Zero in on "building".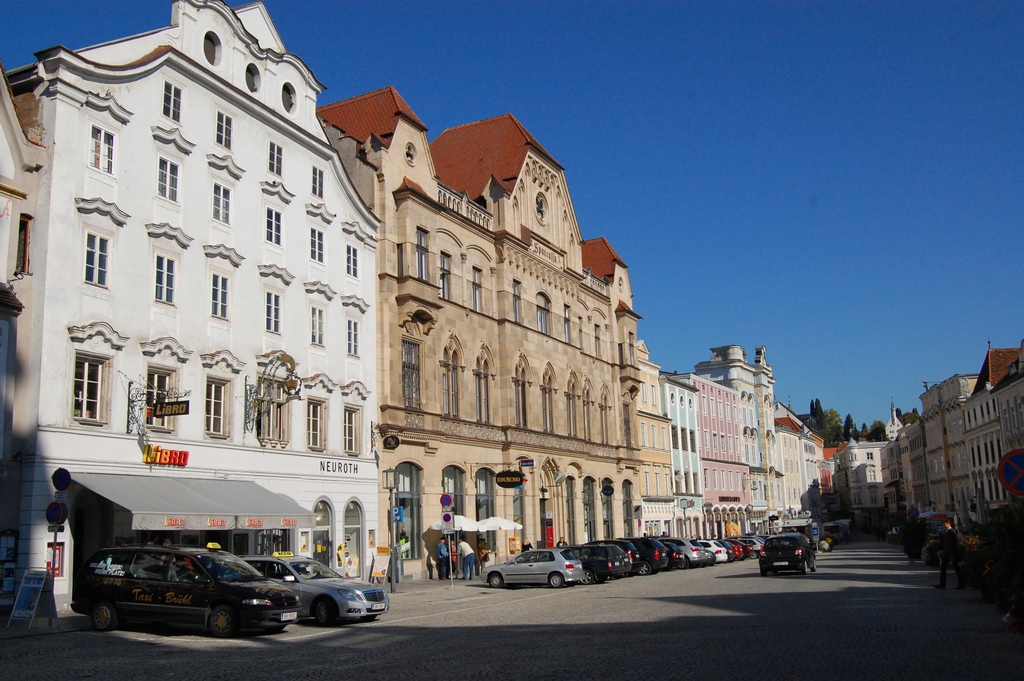
Zeroed in: bbox=[836, 430, 880, 521].
